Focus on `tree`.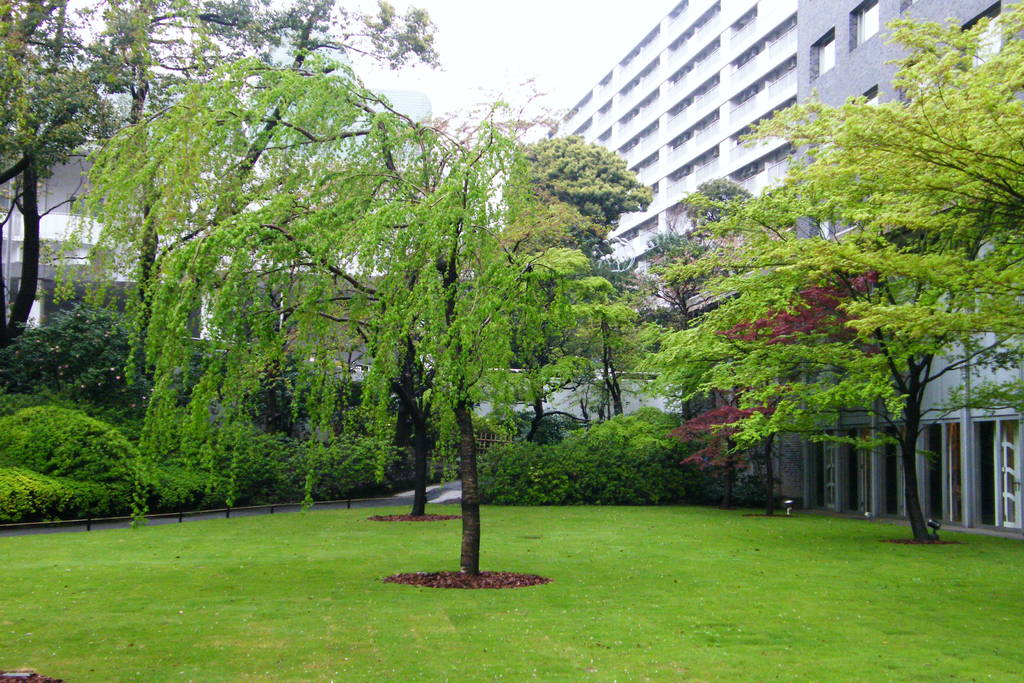
Focused at crop(0, 0, 439, 408).
